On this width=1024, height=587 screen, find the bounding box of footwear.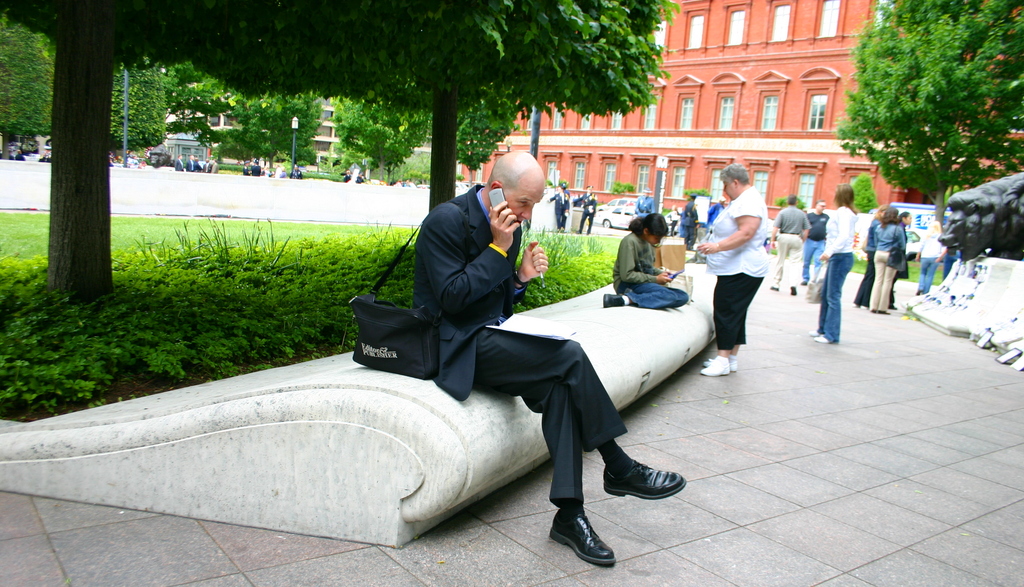
Bounding box: <region>812, 334, 830, 344</region>.
